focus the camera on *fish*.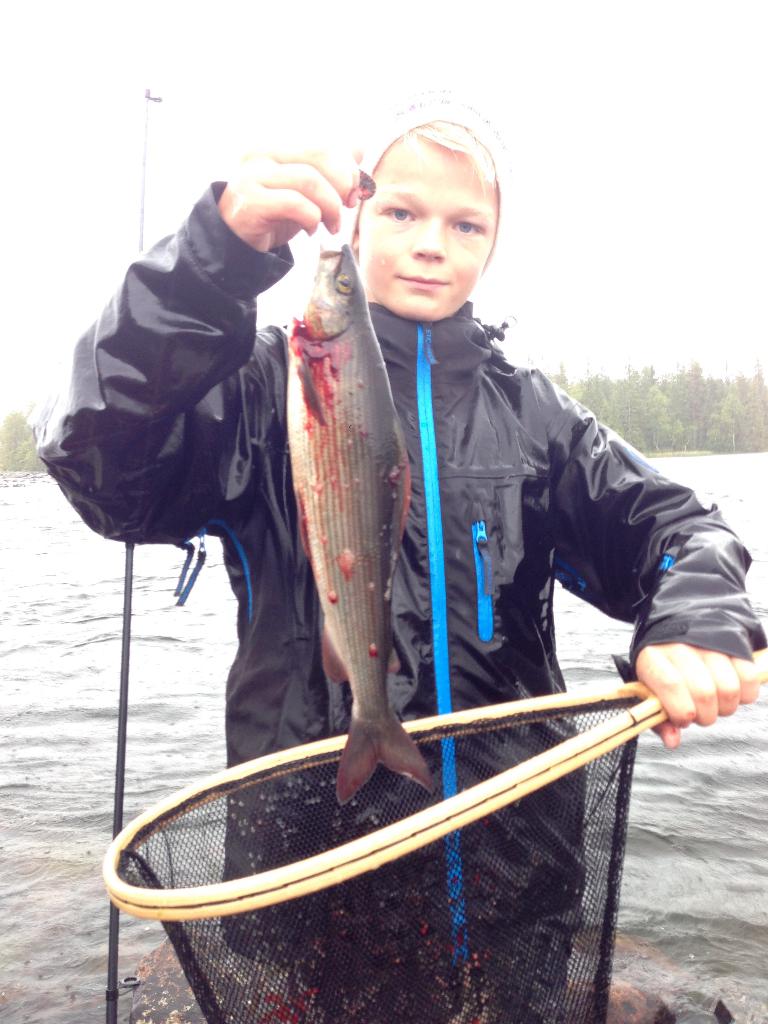
Focus region: BBox(244, 179, 499, 817).
